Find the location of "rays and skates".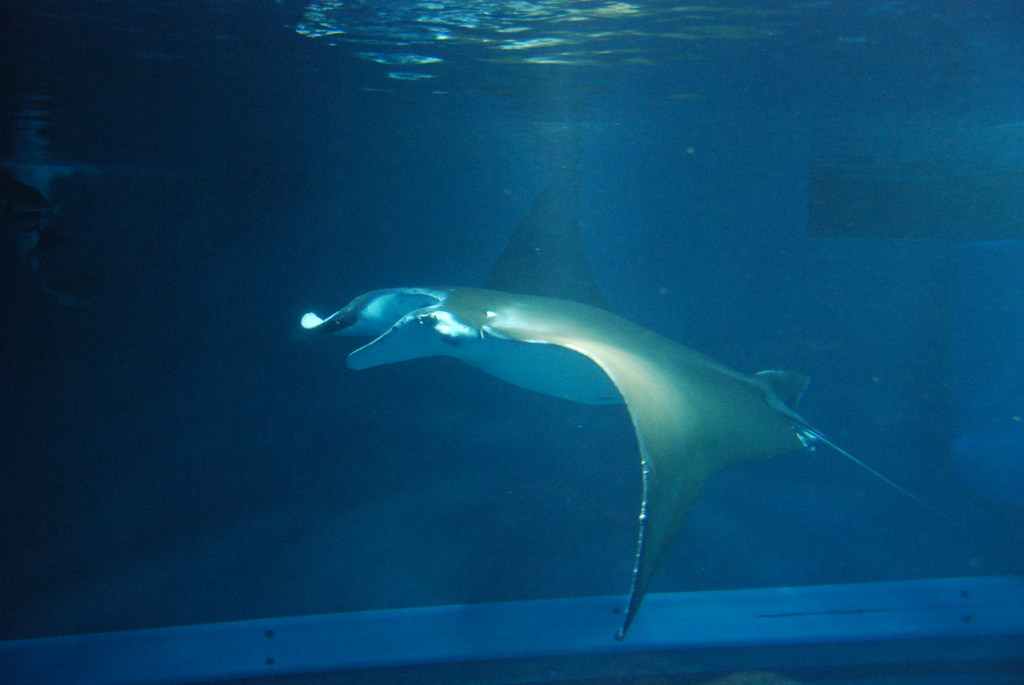
Location: bbox(298, 164, 965, 637).
